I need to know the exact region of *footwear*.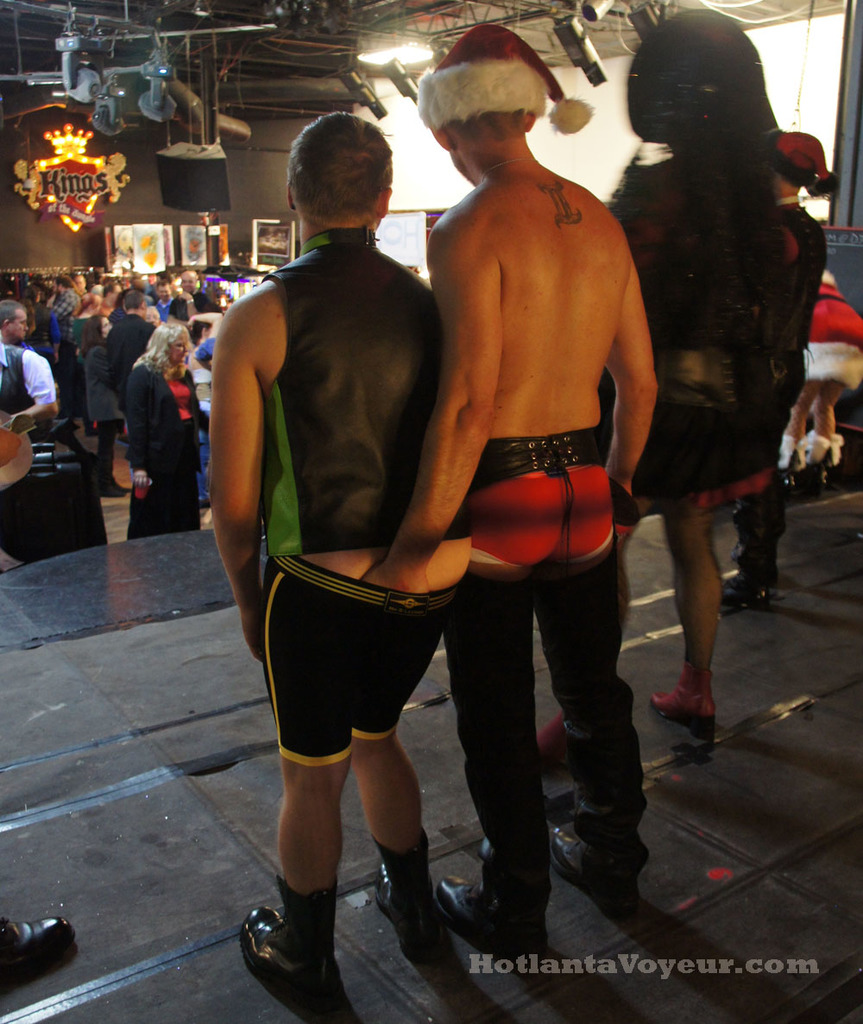
Region: l=643, t=654, r=721, b=742.
